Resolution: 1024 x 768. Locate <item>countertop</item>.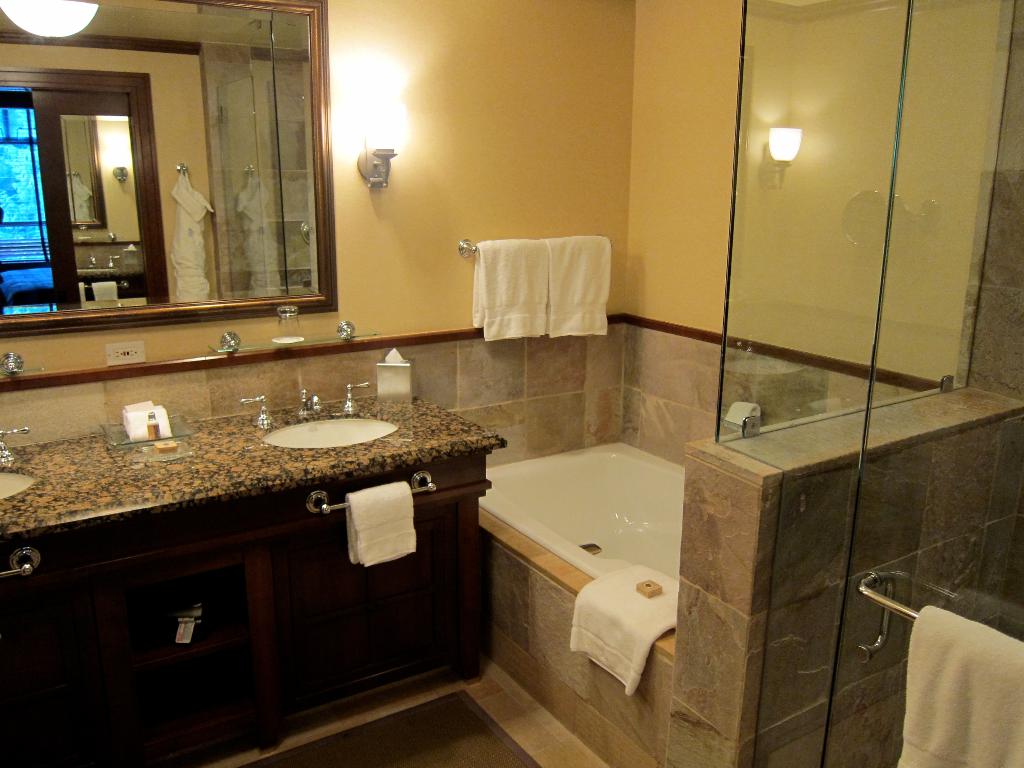
<bbox>0, 384, 506, 531</bbox>.
